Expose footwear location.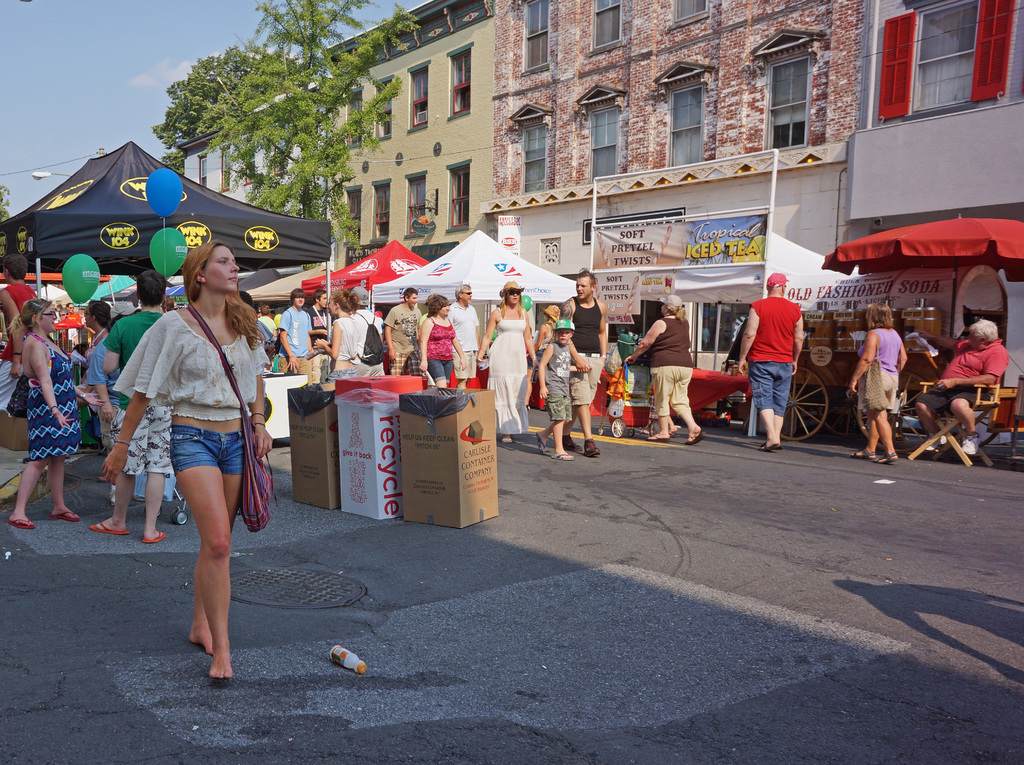
Exposed at <region>551, 451, 576, 461</region>.
